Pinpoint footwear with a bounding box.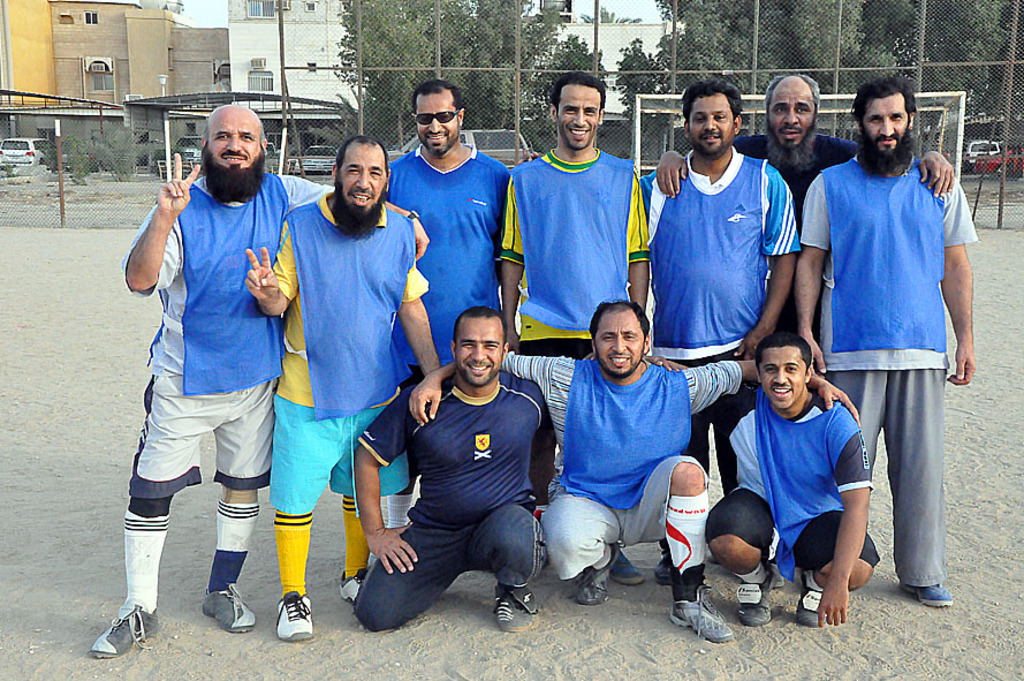
bbox(792, 572, 830, 627).
